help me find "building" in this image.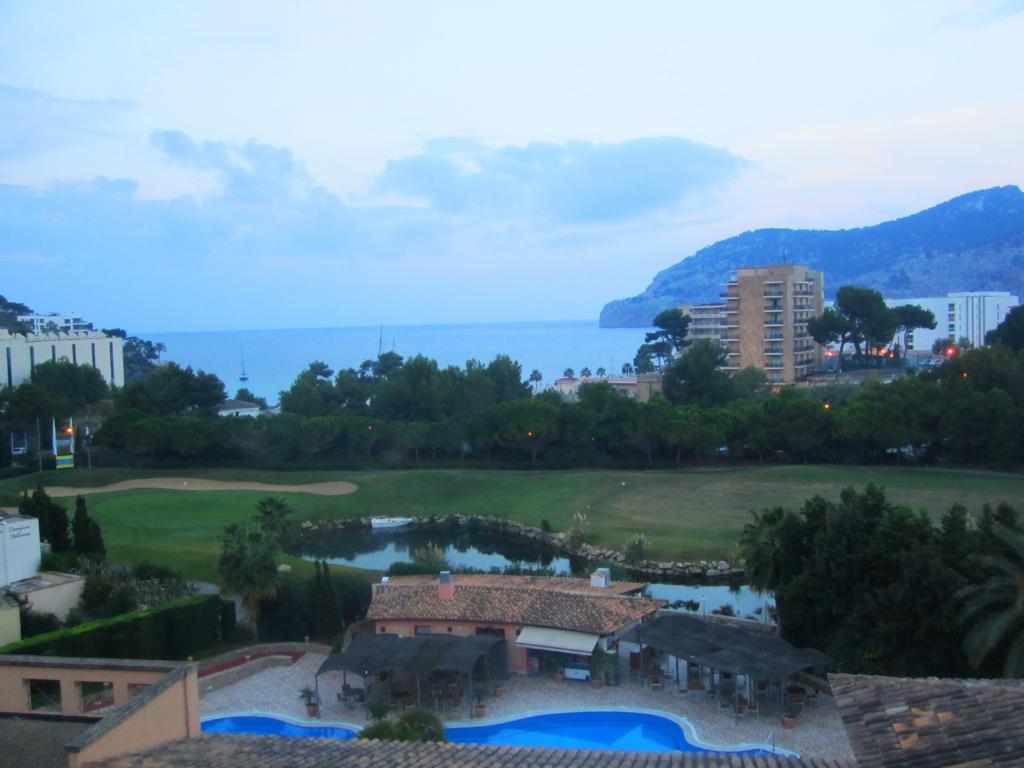
Found it: (555,373,666,404).
